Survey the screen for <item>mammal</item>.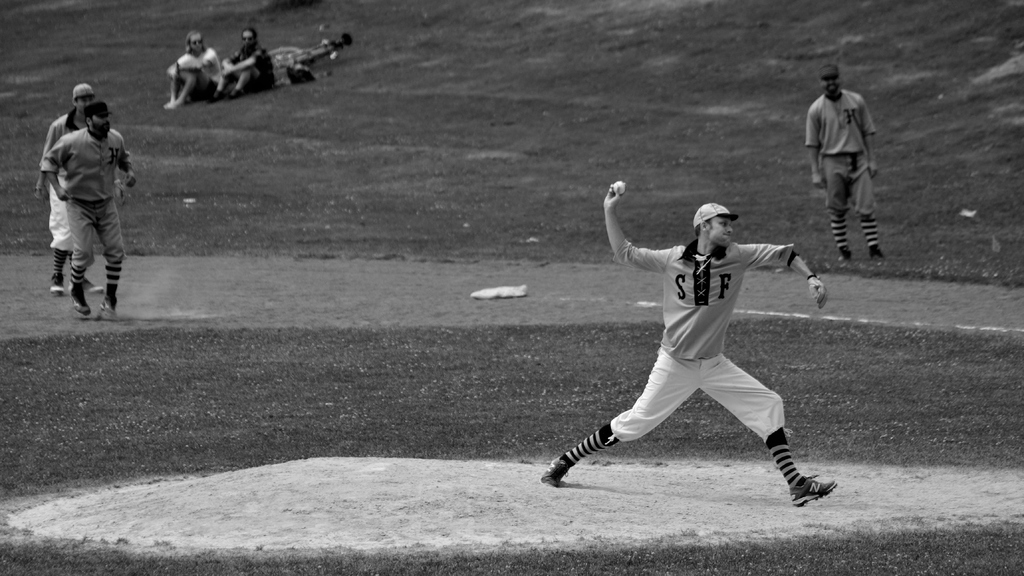
Survey found: rect(159, 31, 223, 109).
